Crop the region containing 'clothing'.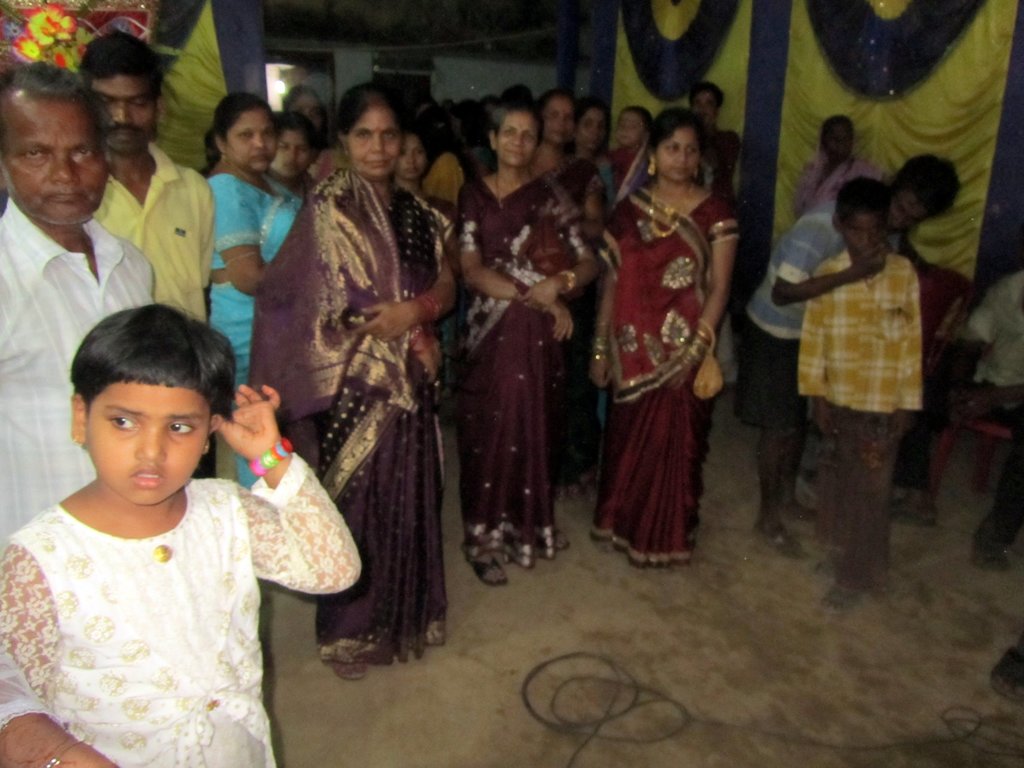
Crop region: 595 182 744 572.
